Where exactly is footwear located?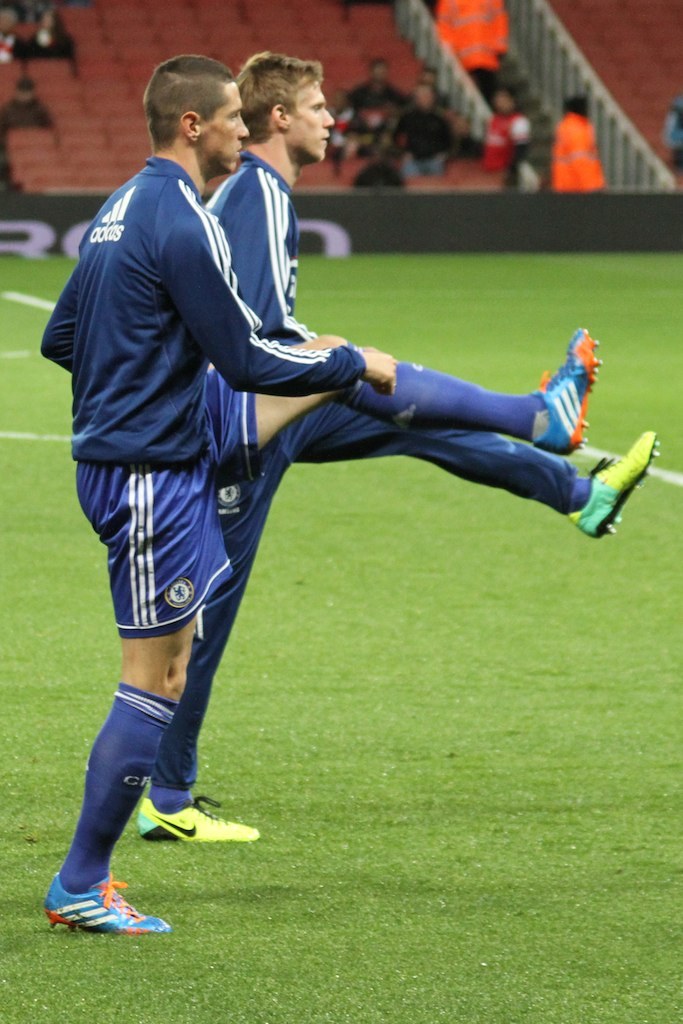
Its bounding box is <region>135, 795, 261, 838</region>.
